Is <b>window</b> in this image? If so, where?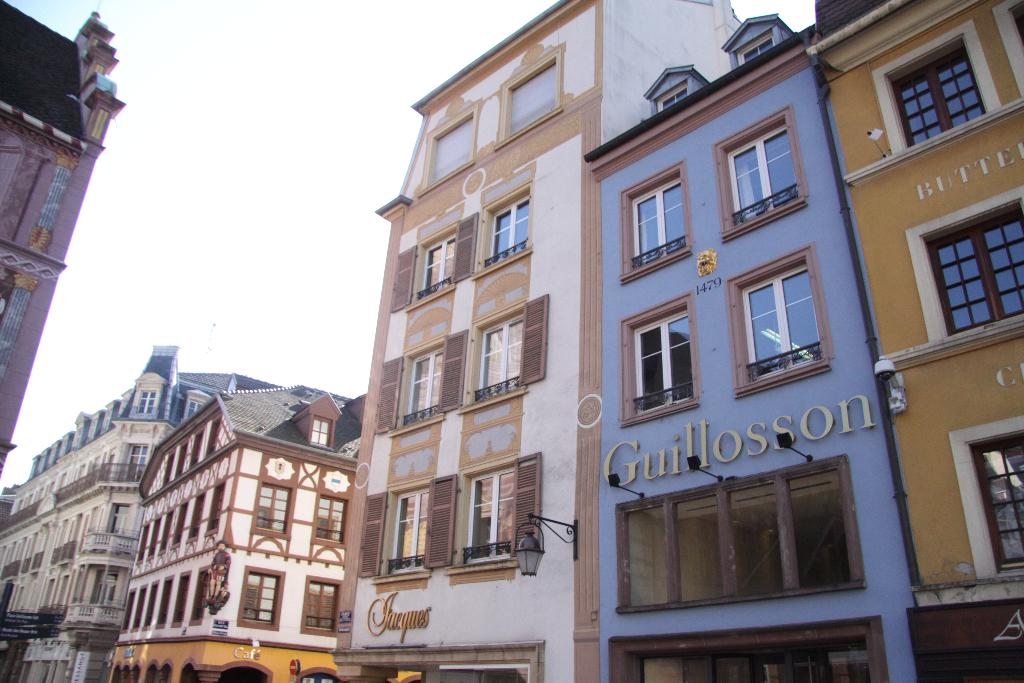
Yes, at l=461, t=448, r=540, b=567.
